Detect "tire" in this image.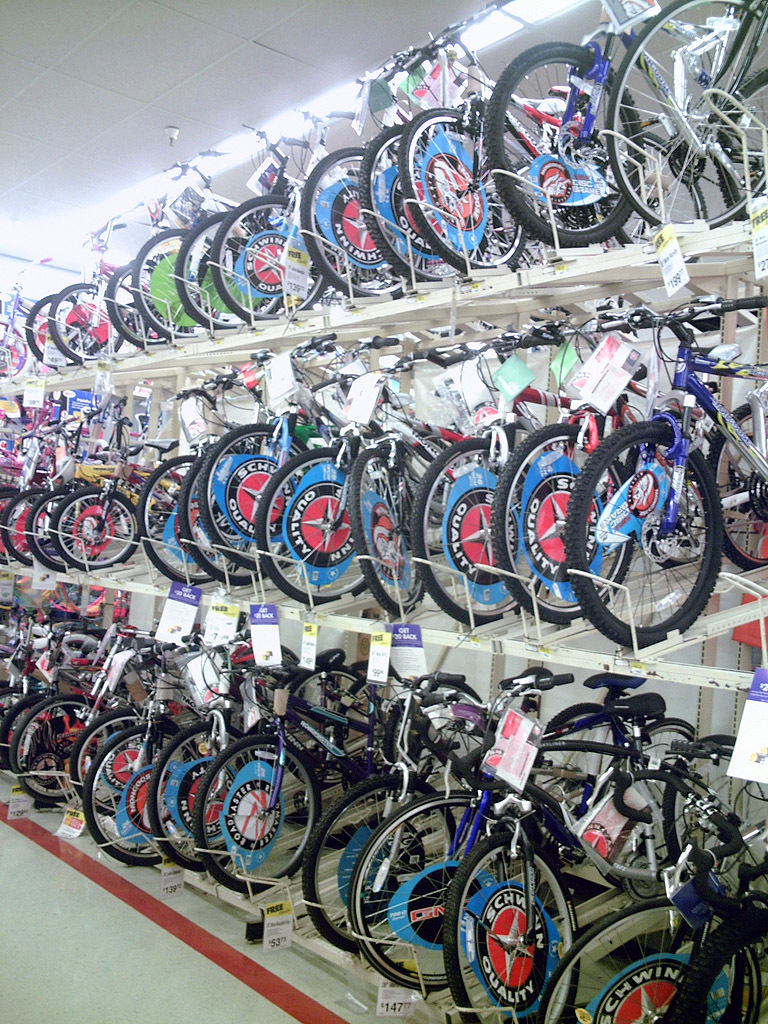
Detection: bbox=(299, 145, 404, 297).
